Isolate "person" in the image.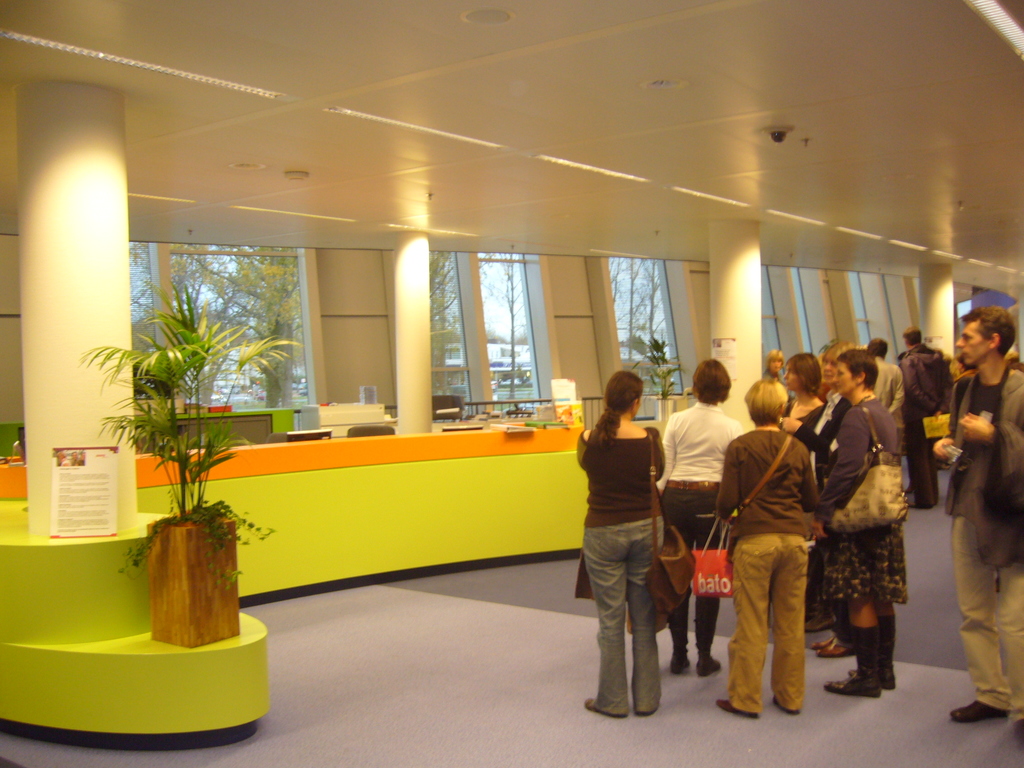
Isolated region: [660, 356, 745, 675].
